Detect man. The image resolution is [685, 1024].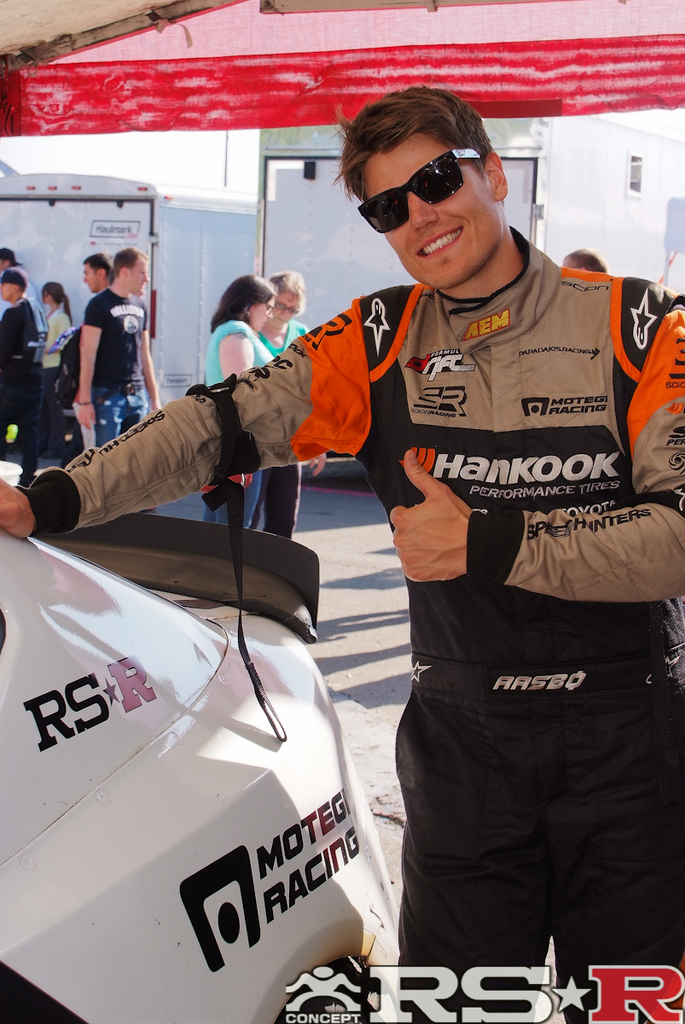
l=0, t=84, r=684, b=1023.
